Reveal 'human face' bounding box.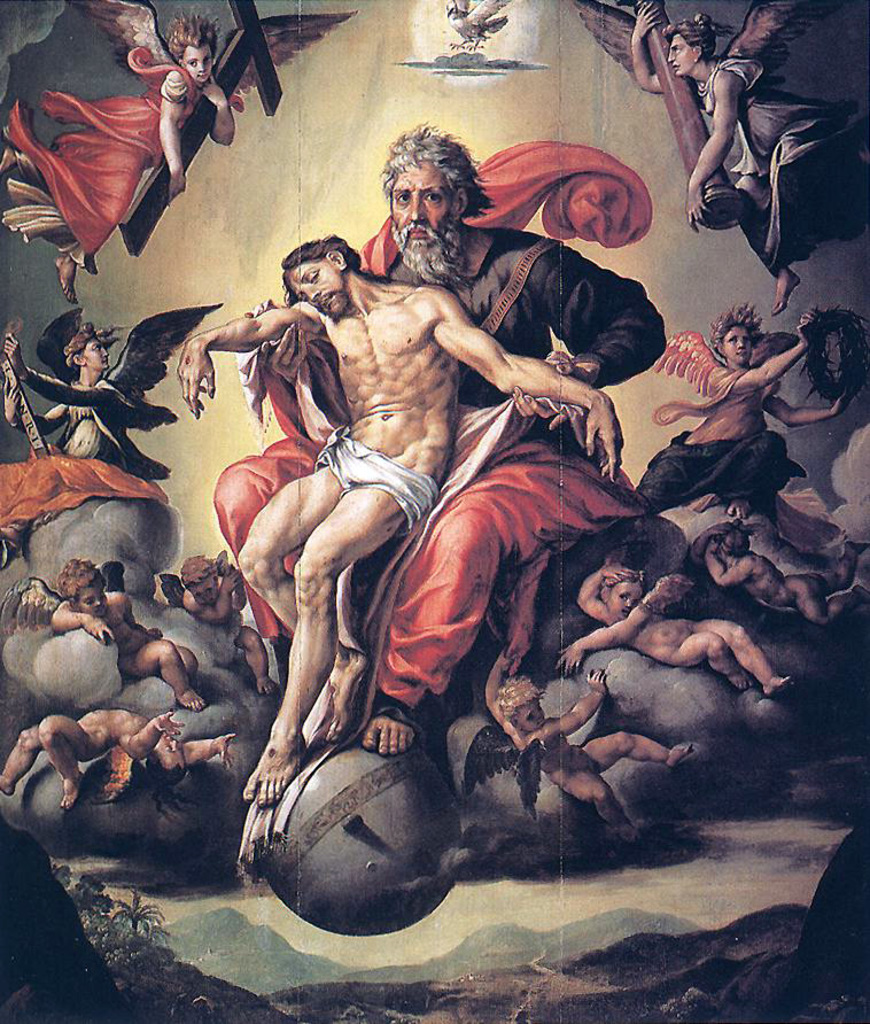
Revealed: bbox(153, 726, 186, 770).
